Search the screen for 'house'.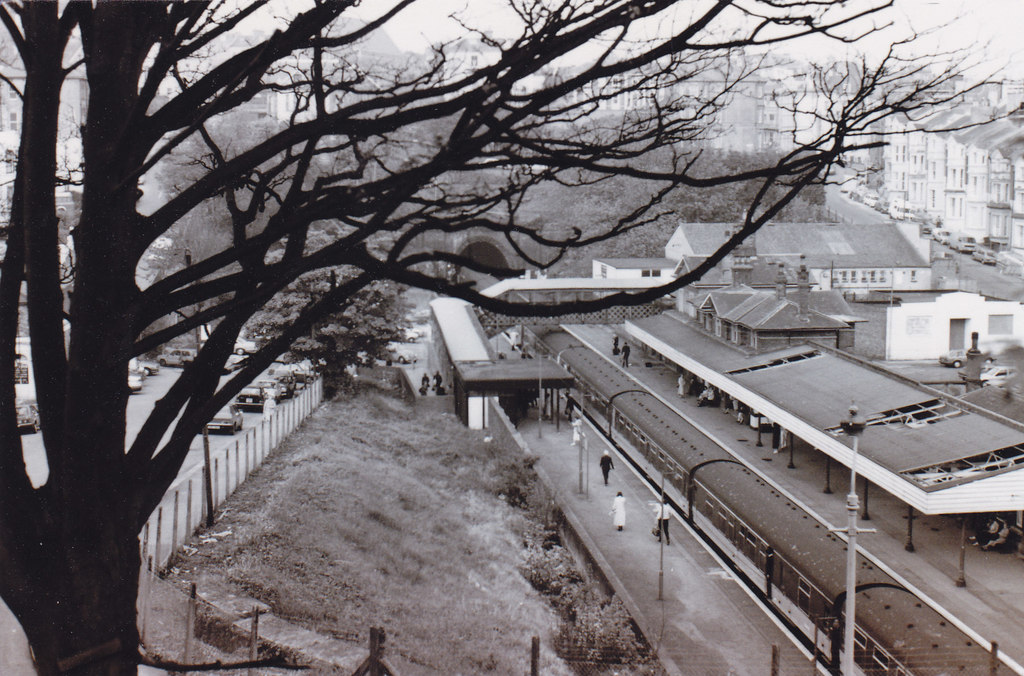
Found at bbox(851, 273, 1023, 368).
